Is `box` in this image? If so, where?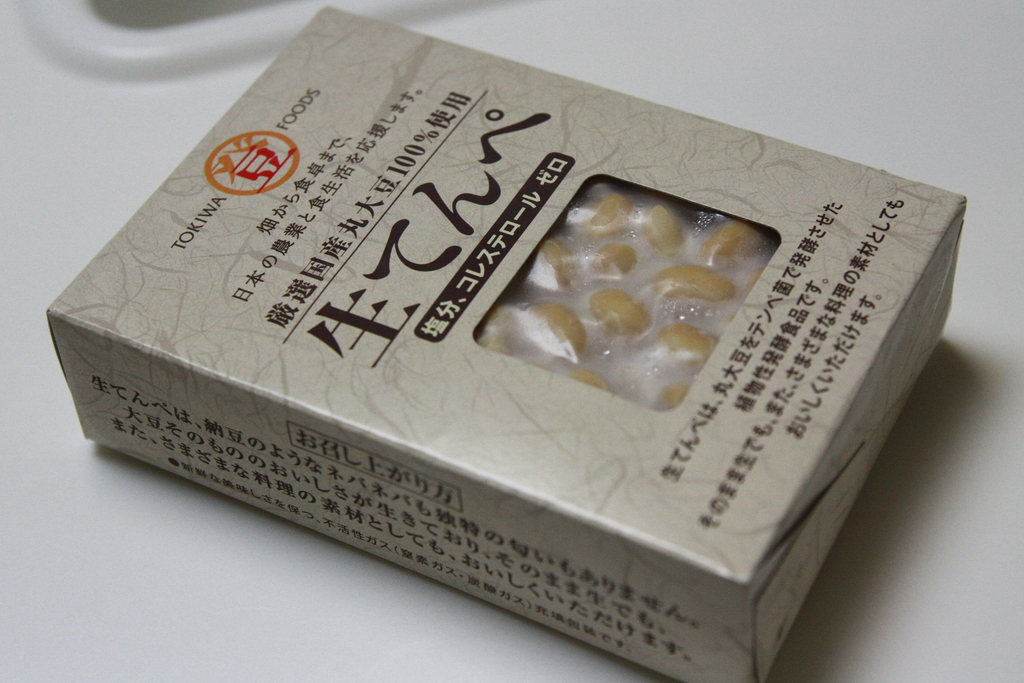
Yes, at 43/41/934/674.
